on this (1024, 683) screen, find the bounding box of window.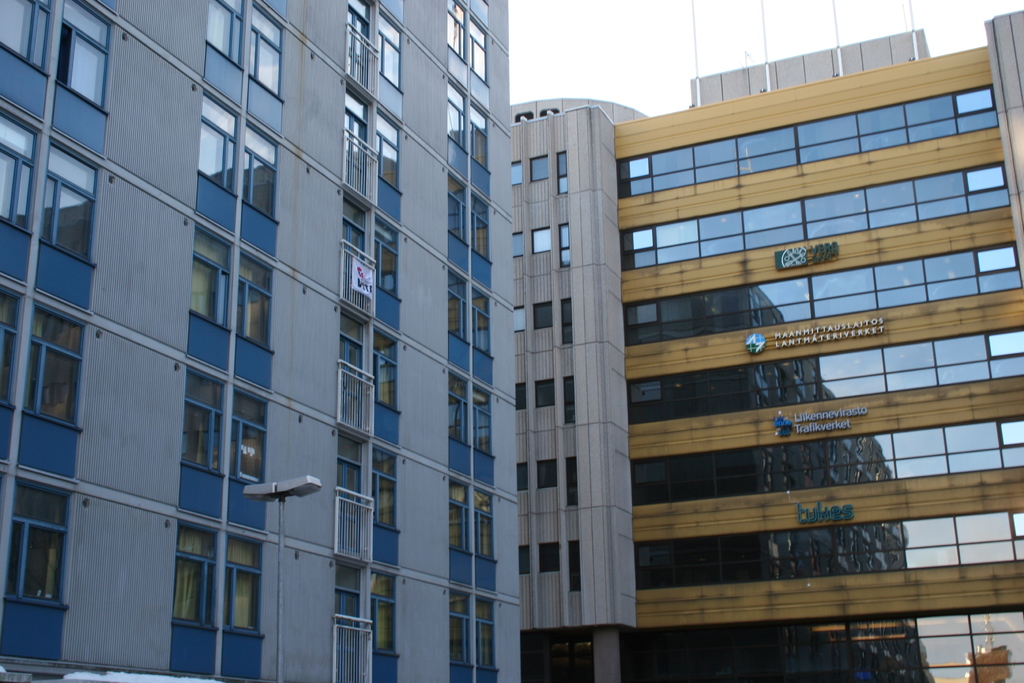
Bounding box: x1=447 y1=78 x2=491 y2=201.
